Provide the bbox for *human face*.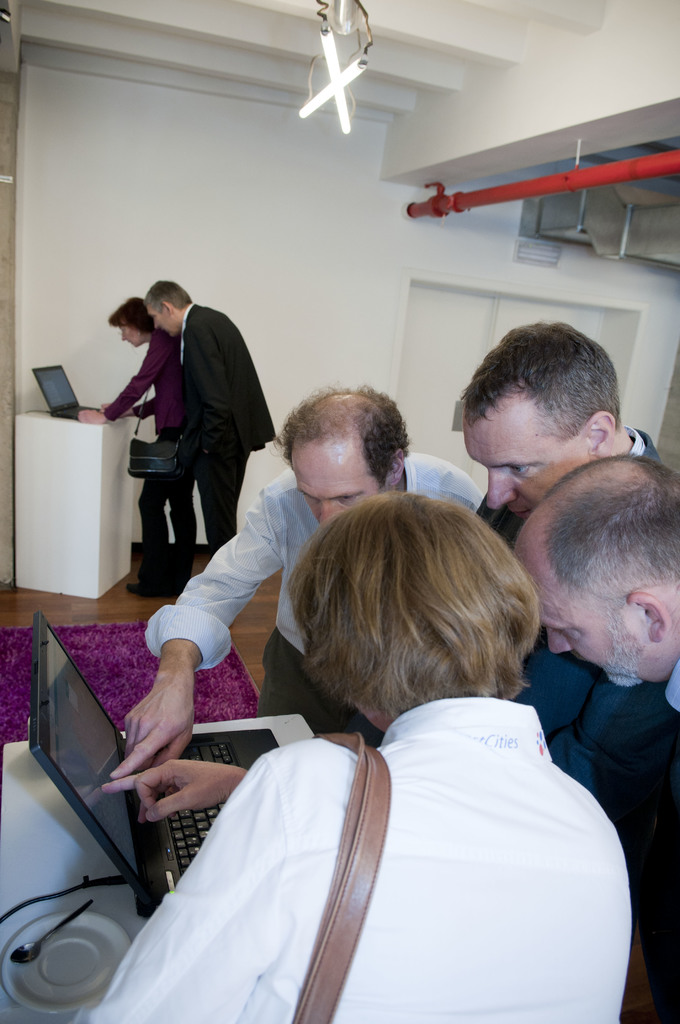
crop(464, 410, 576, 518).
